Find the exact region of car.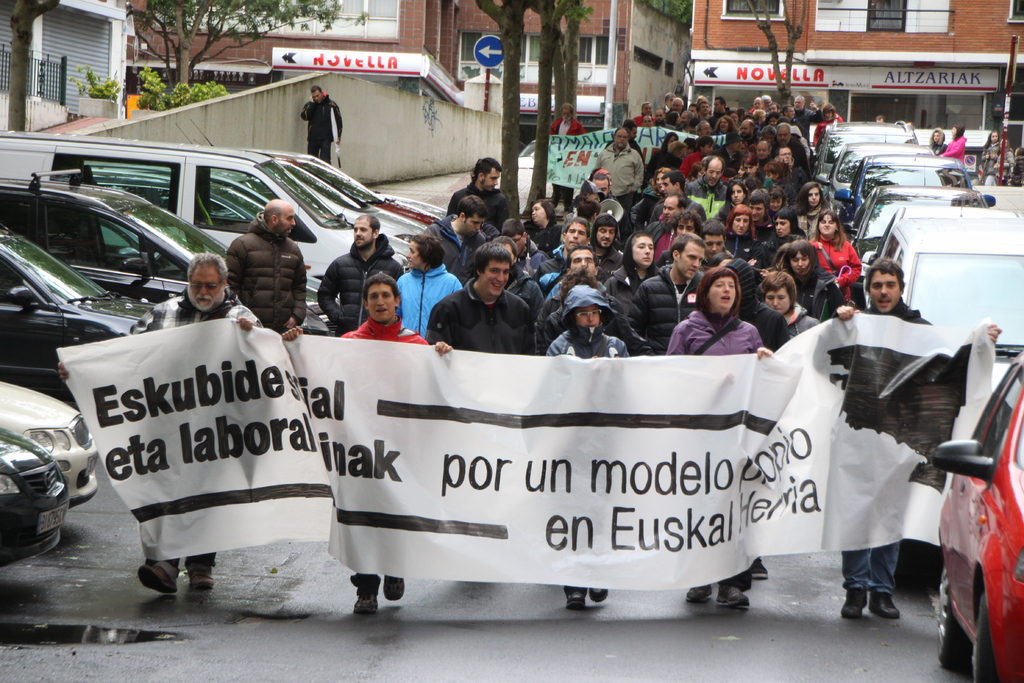
Exact region: <region>520, 139, 537, 171</region>.
